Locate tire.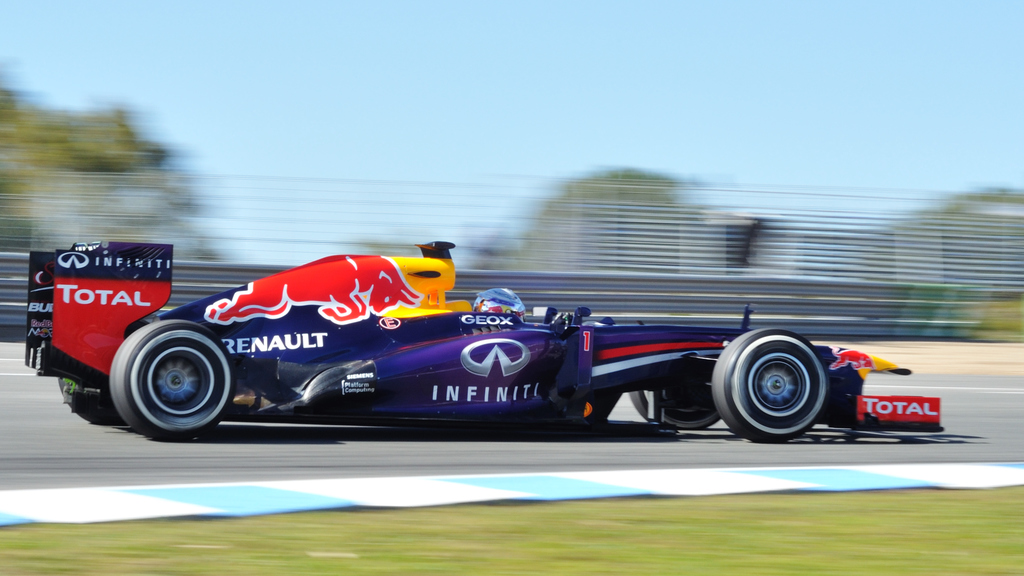
Bounding box: bbox(56, 373, 126, 423).
